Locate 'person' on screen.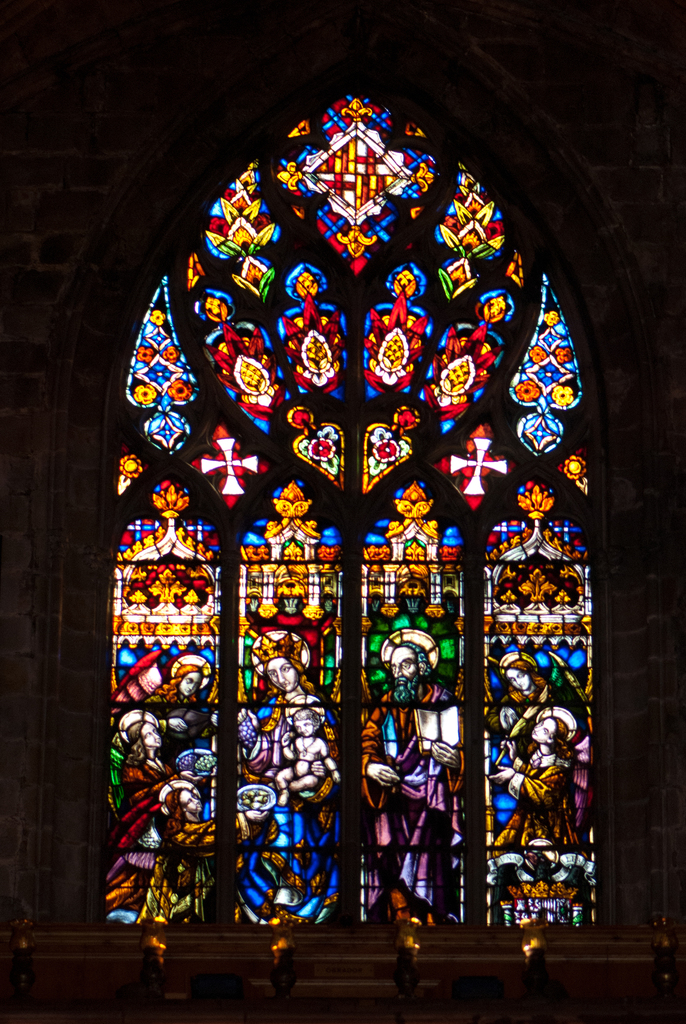
On screen at [left=115, top=716, right=198, bottom=914].
